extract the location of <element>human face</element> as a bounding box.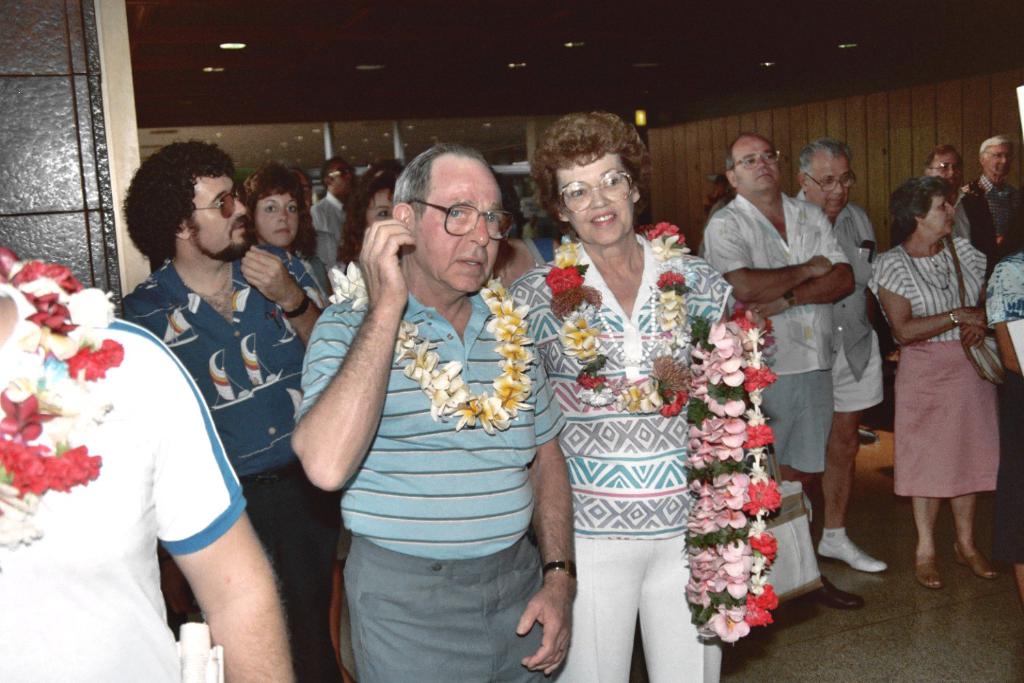
rect(703, 182, 724, 219).
